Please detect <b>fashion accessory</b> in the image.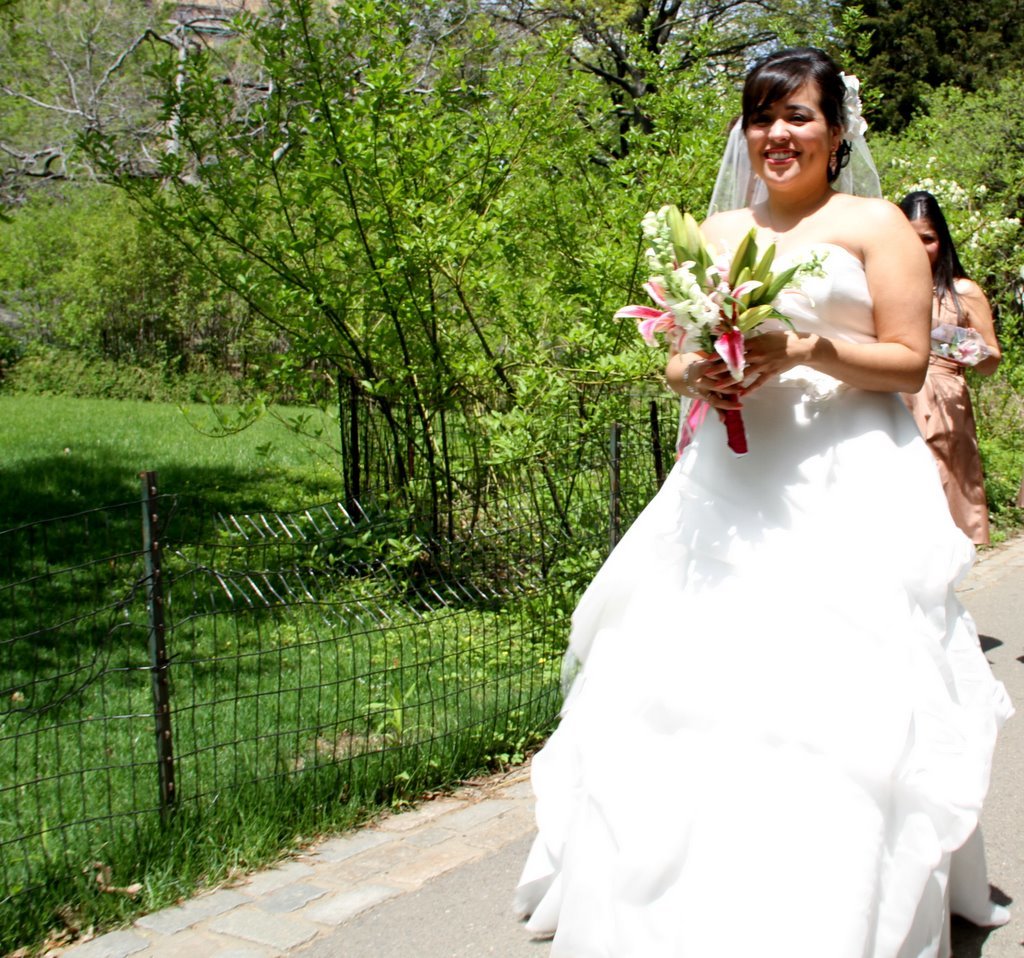
<bbox>829, 146, 842, 180</bbox>.
